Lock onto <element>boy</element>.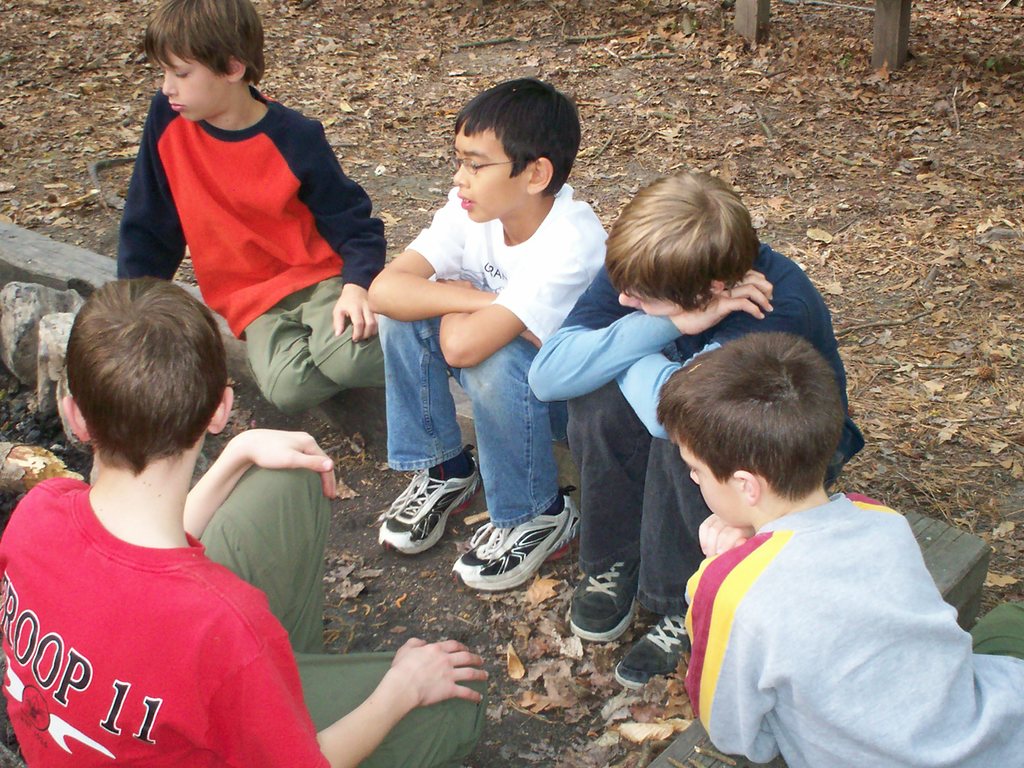
Locked: select_region(0, 277, 489, 767).
